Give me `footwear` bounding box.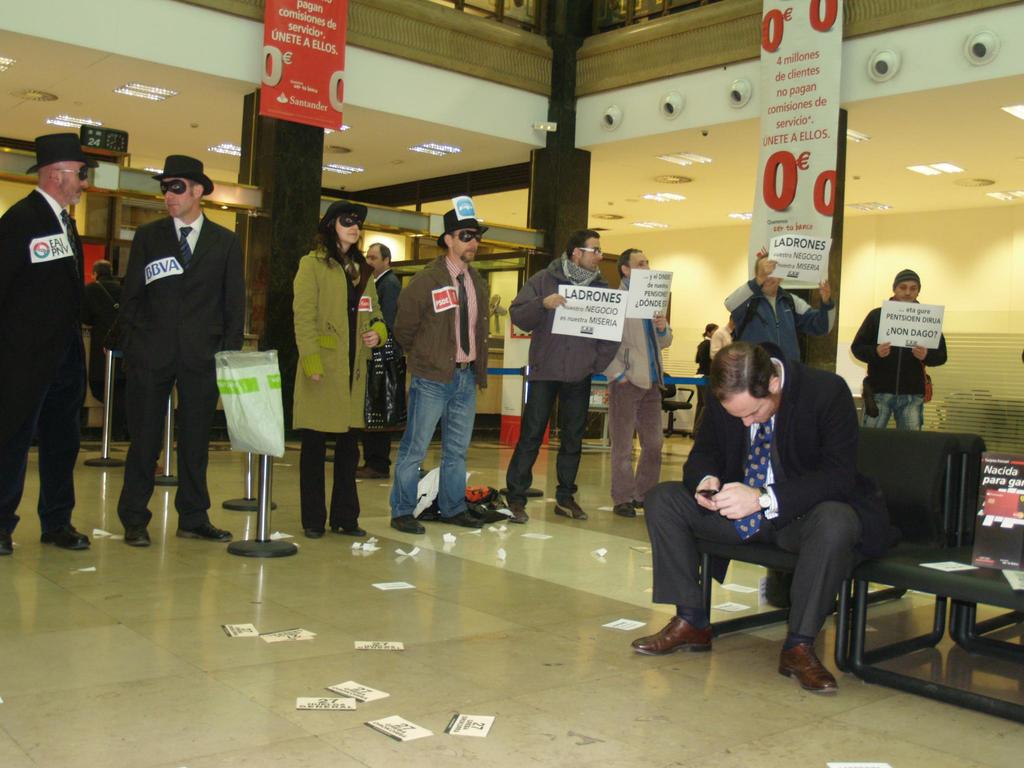
390, 514, 427, 535.
